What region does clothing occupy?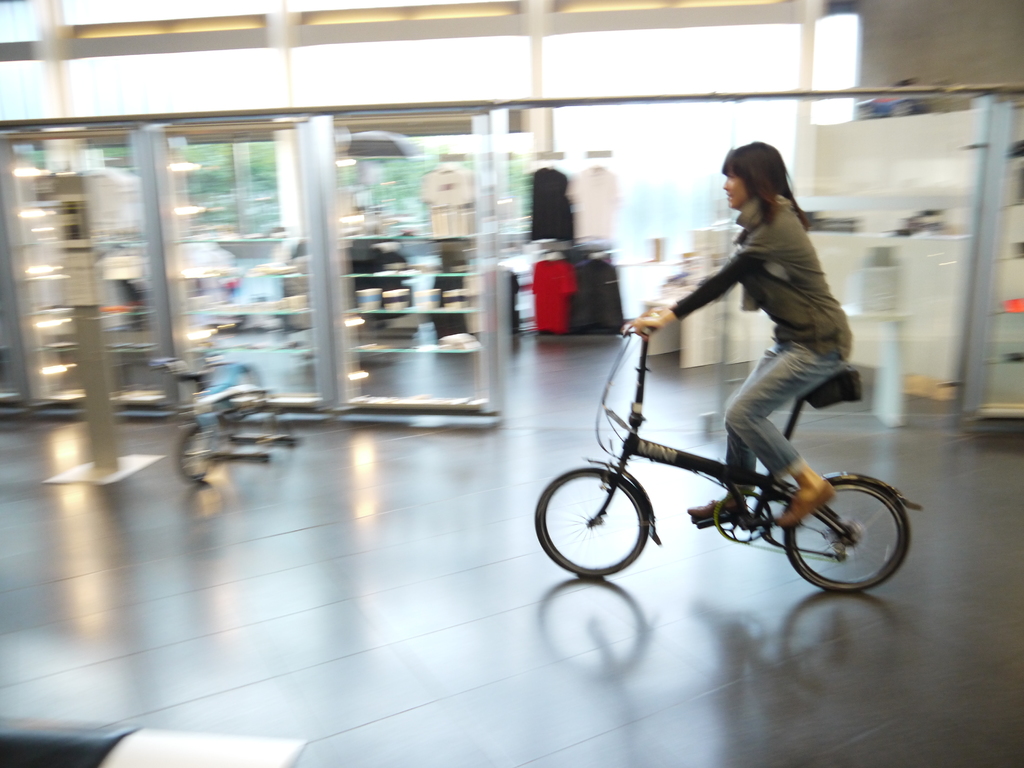
x1=656 y1=161 x2=854 y2=458.
